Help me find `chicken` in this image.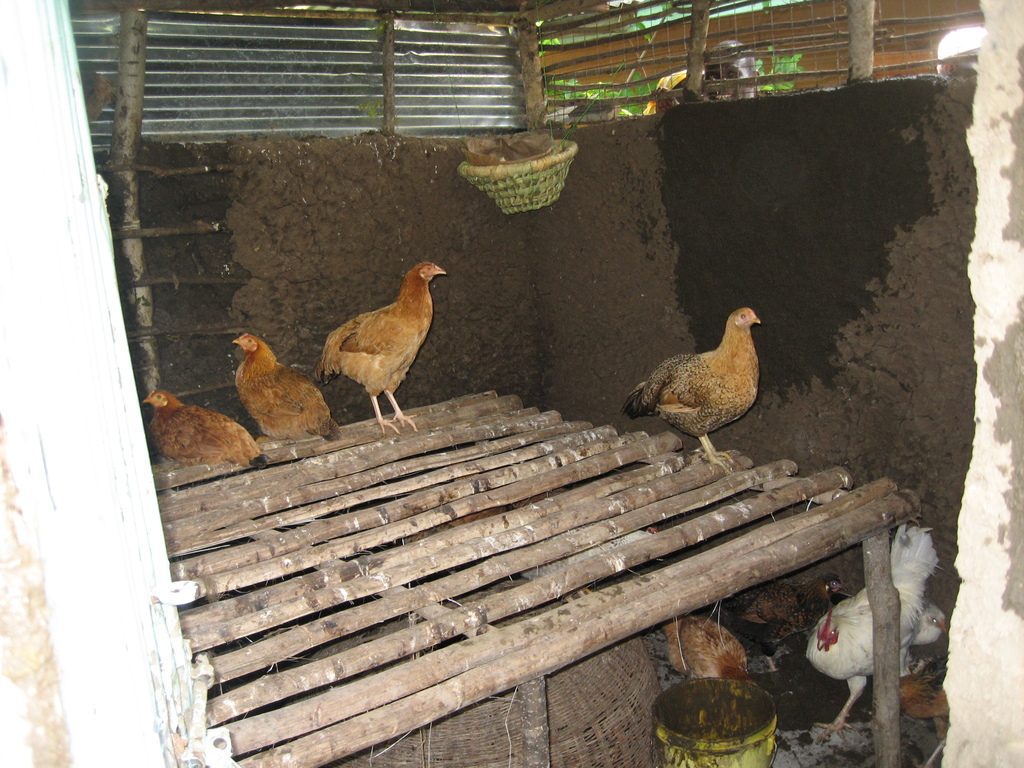
Found it: x1=720, y1=570, x2=849, y2=673.
